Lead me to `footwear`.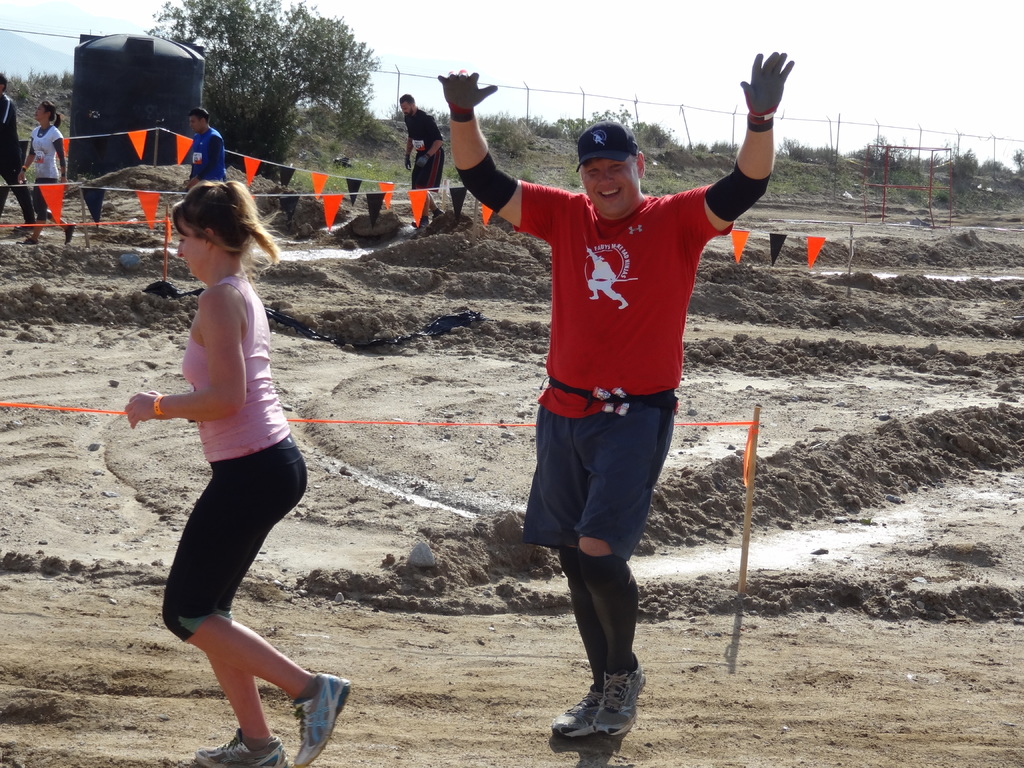
Lead to box=[590, 654, 647, 740].
